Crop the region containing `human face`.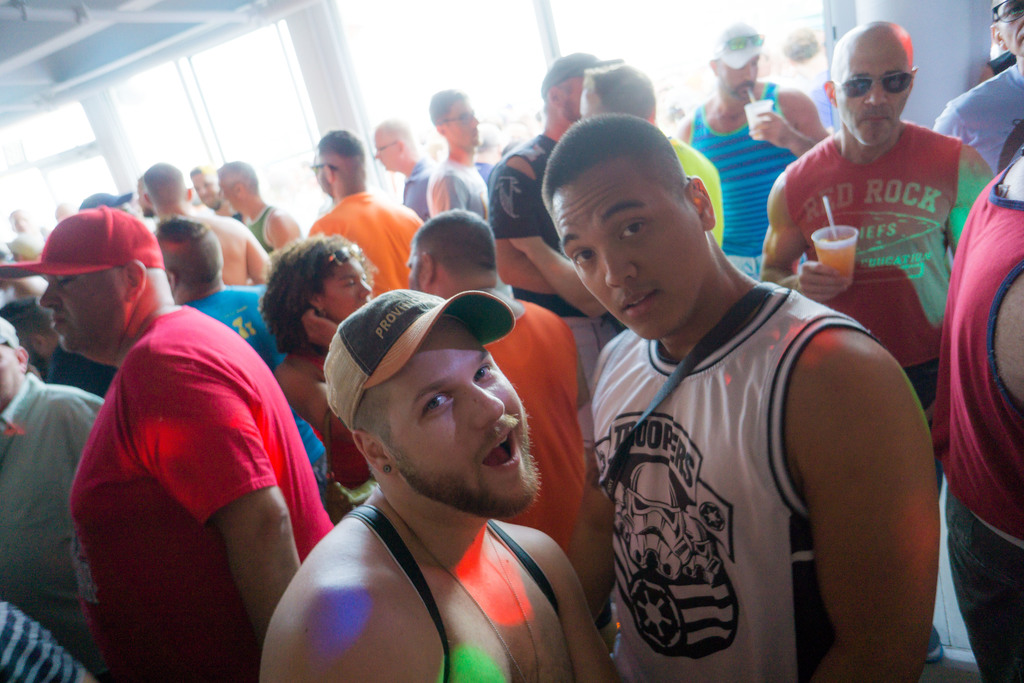
Crop region: (x1=444, y1=94, x2=482, y2=149).
